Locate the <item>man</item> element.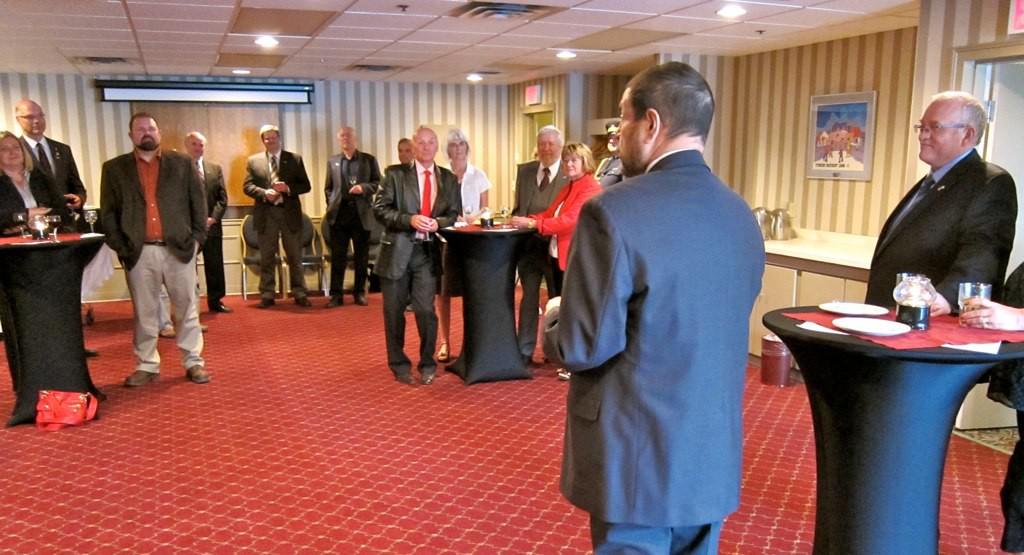
Element bbox: Rect(321, 123, 380, 308).
